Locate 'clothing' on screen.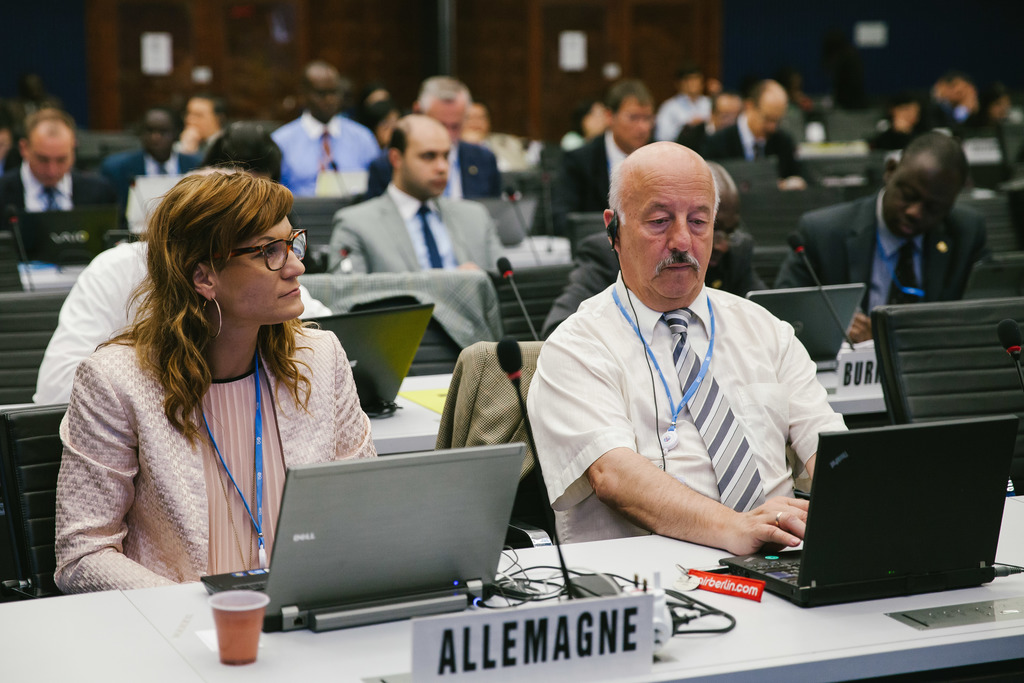
On screen at box=[37, 239, 330, 406].
